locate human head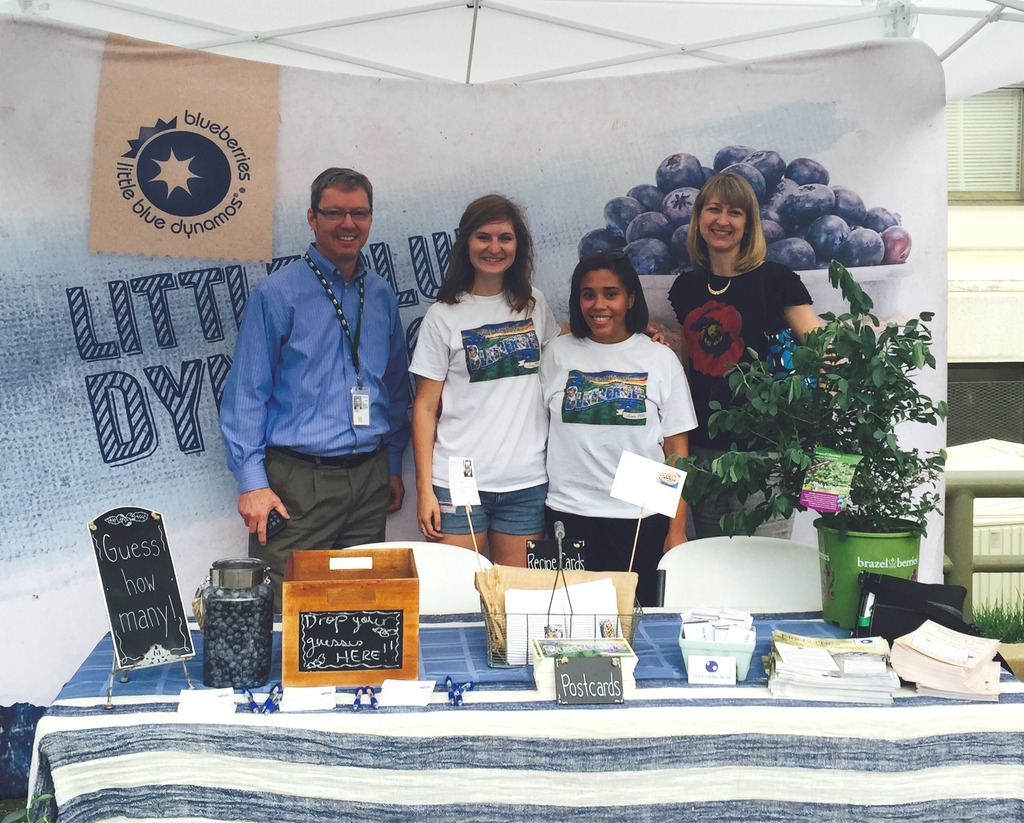
pyautogui.locateOnScreen(694, 174, 756, 250)
